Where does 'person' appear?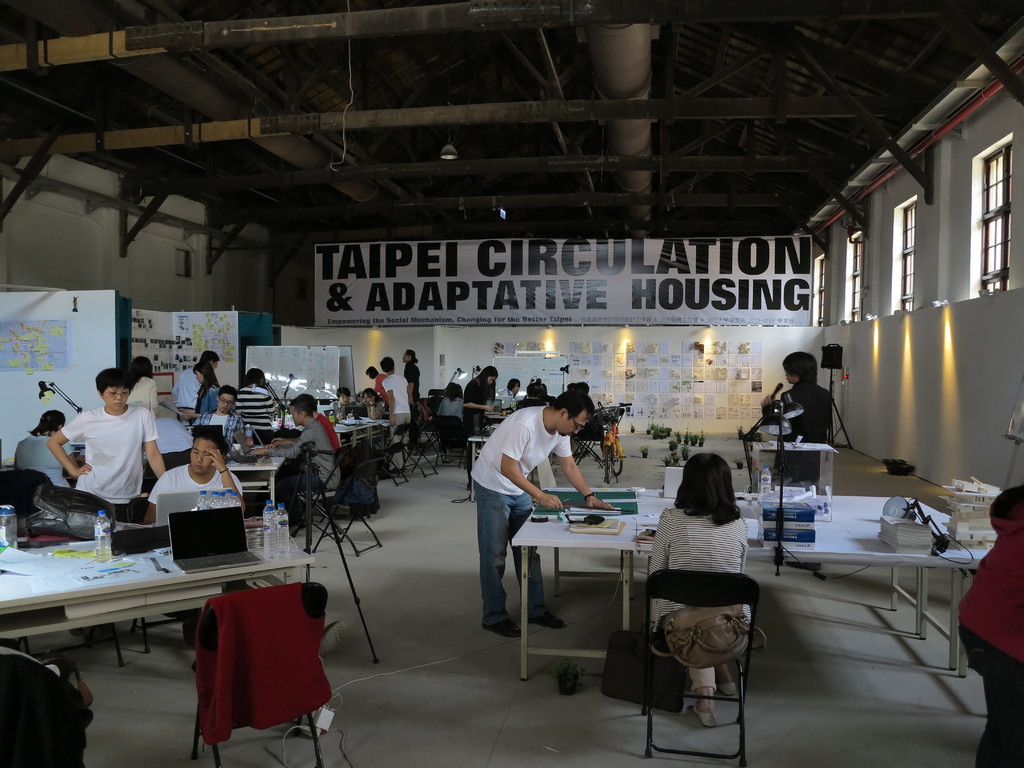
Appears at region(47, 366, 177, 526).
